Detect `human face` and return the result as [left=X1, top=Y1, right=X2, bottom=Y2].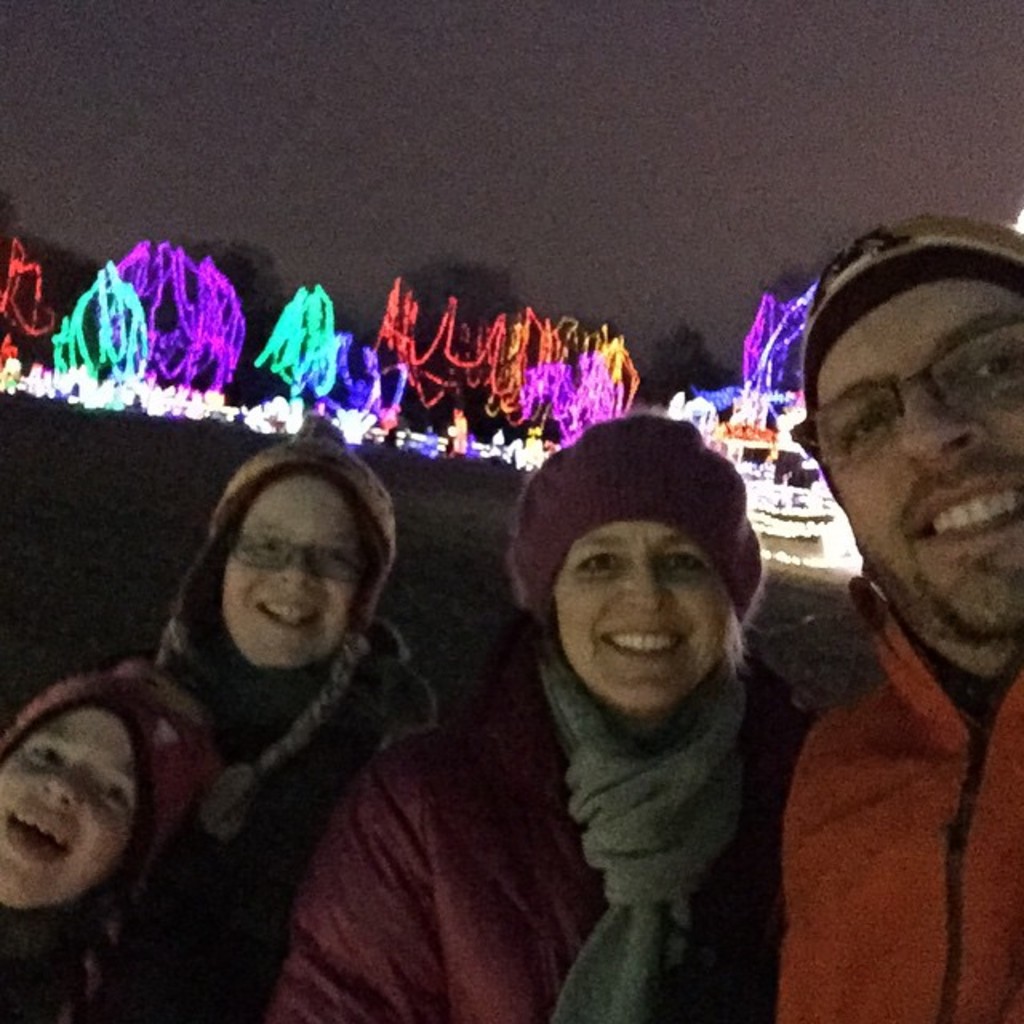
[left=227, top=475, right=363, bottom=667].
